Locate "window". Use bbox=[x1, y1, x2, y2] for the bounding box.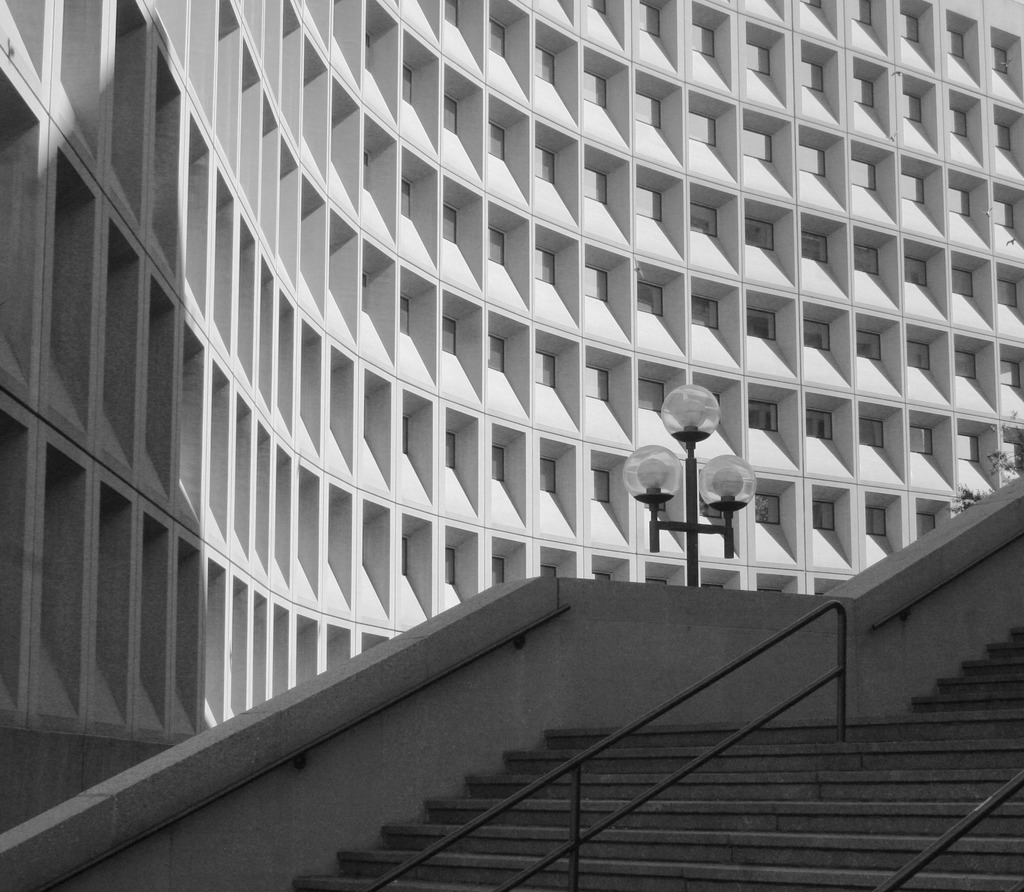
bbox=[945, 189, 968, 215].
